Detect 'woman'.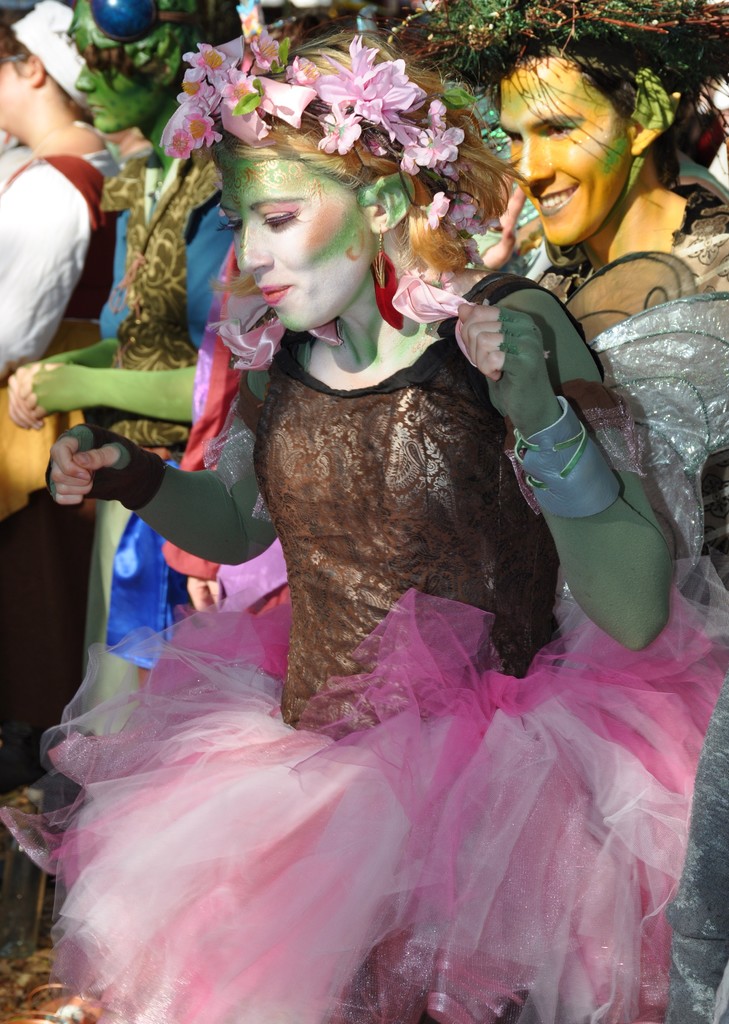
Detected at select_region(0, 0, 135, 771).
